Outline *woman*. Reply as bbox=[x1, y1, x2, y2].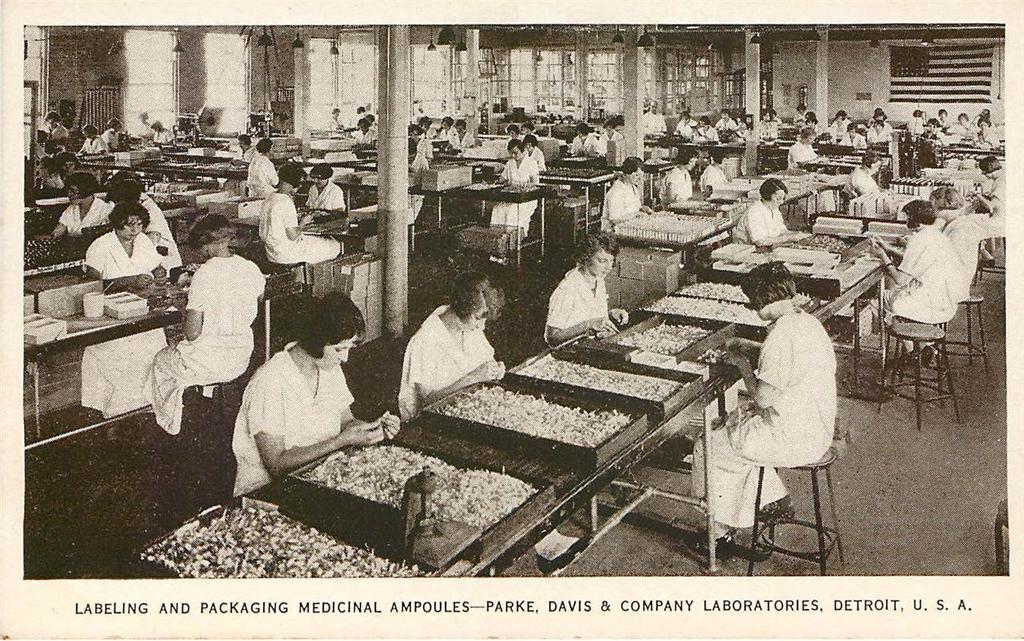
bbox=[77, 204, 176, 431].
